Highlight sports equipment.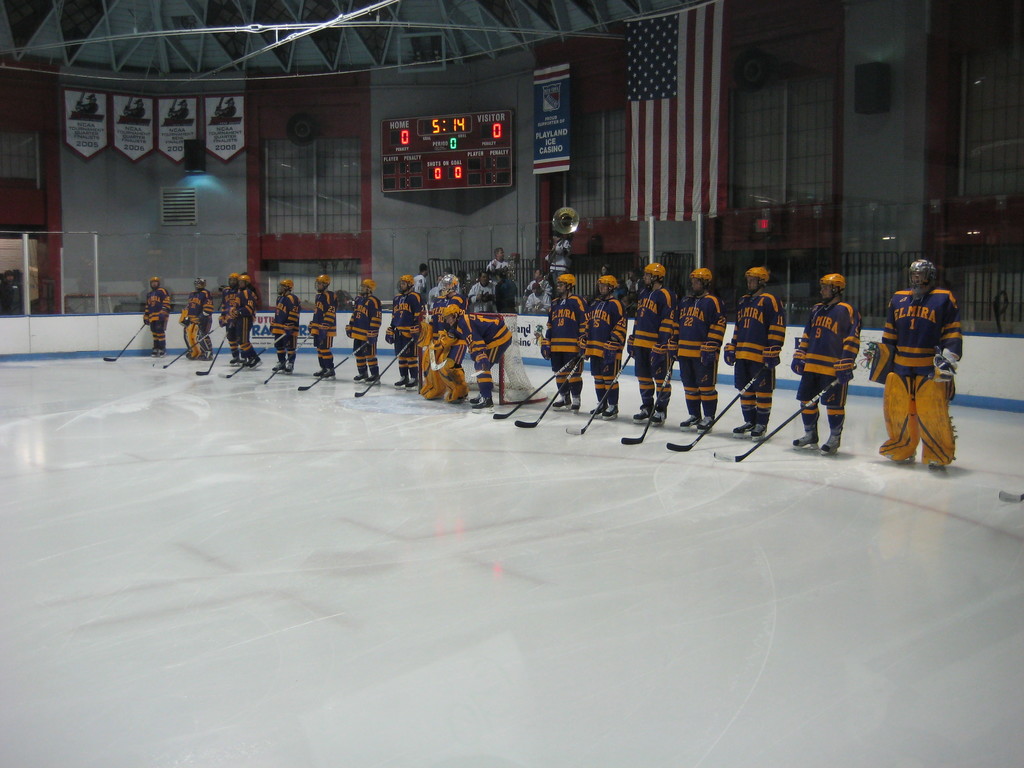
Highlighted region: (x1=193, y1=278, x2=205, y2=292).
